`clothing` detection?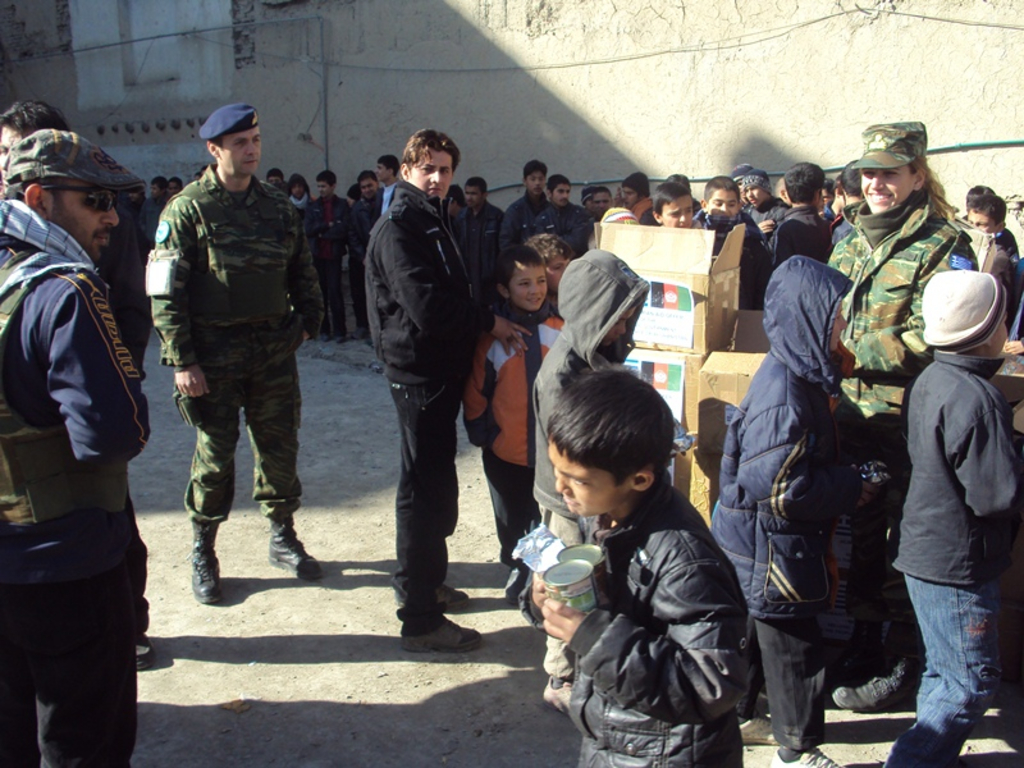
<box>887,346,1023,765</box>
